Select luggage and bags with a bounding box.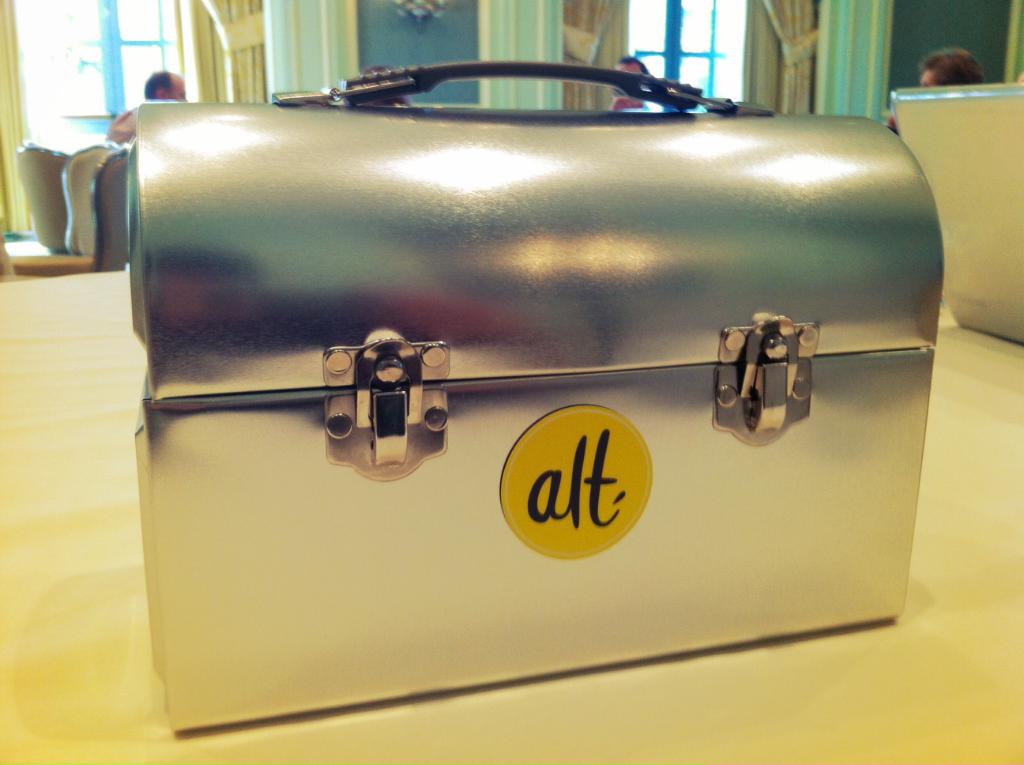
126, 58, 947, 736.
